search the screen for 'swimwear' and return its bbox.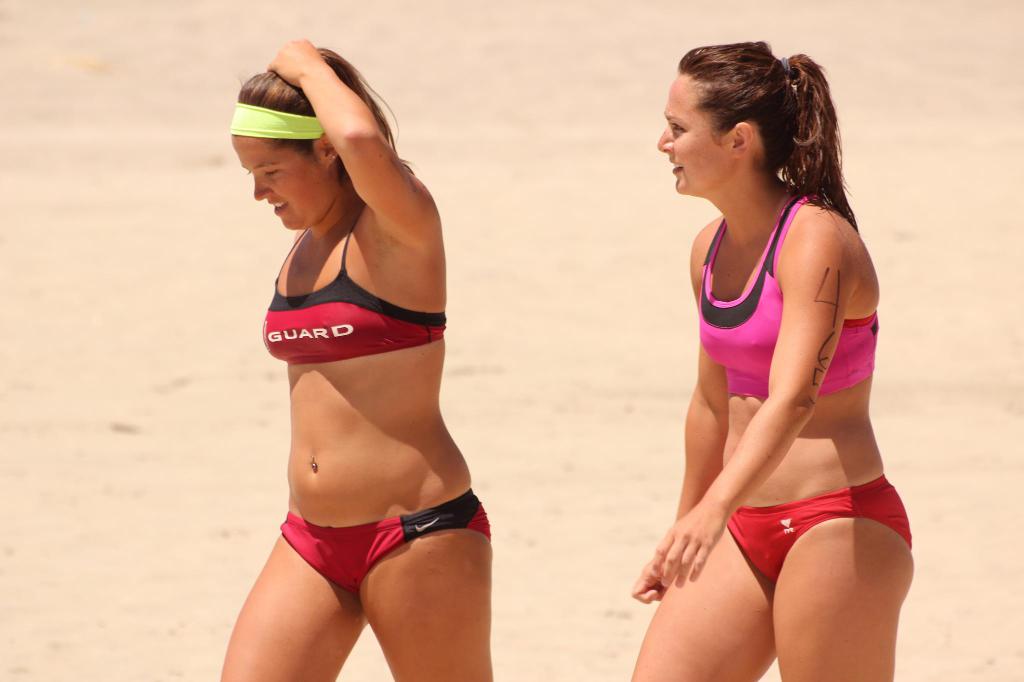
Found: (left=688, top=188, right=887, bottom=399).
